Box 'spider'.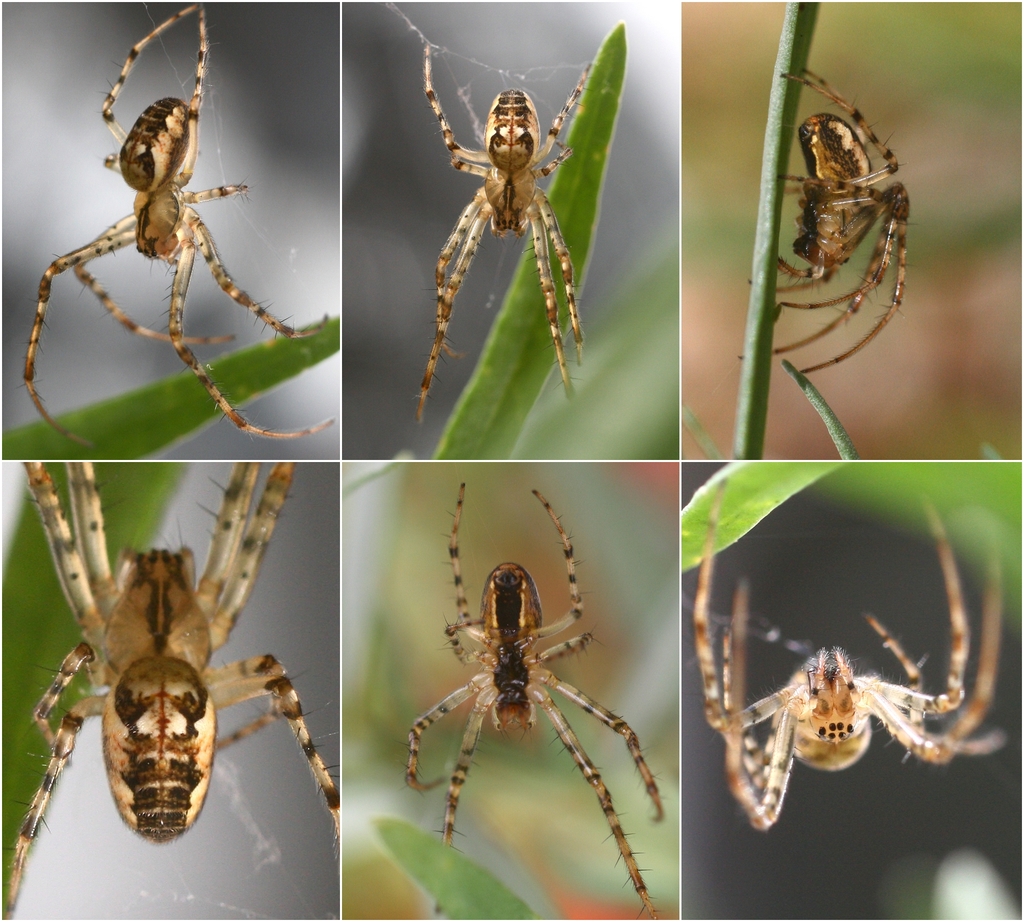
Rect(353, 497, 664, 871).
